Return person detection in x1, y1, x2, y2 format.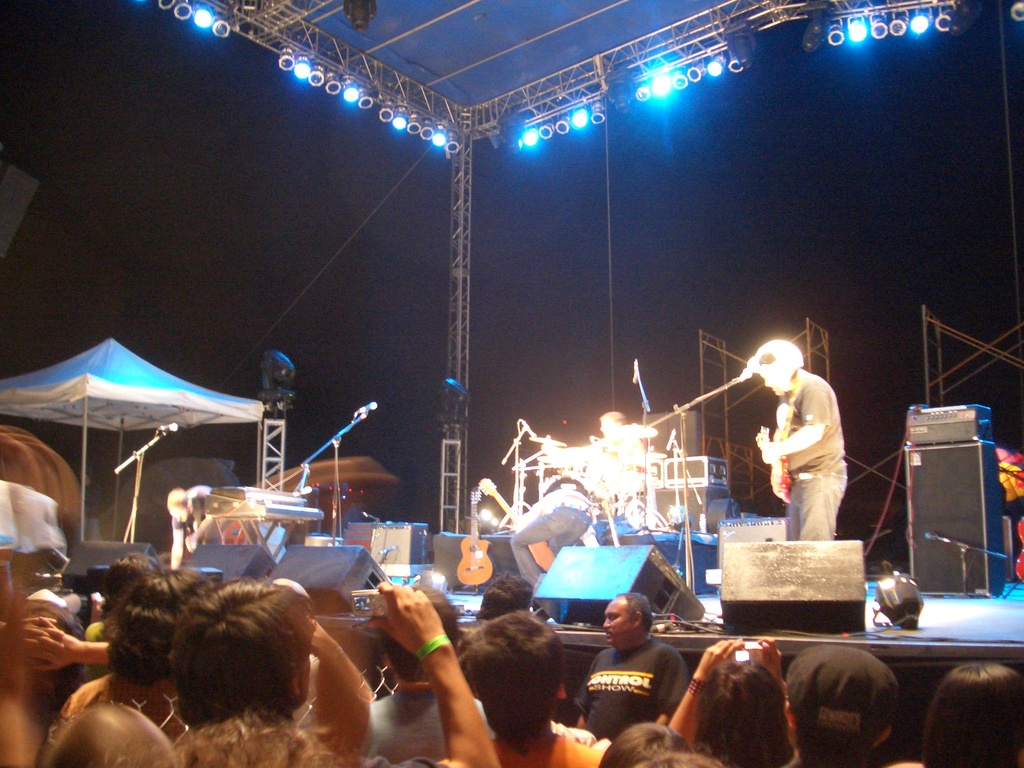
49, 568, 220, 767.
